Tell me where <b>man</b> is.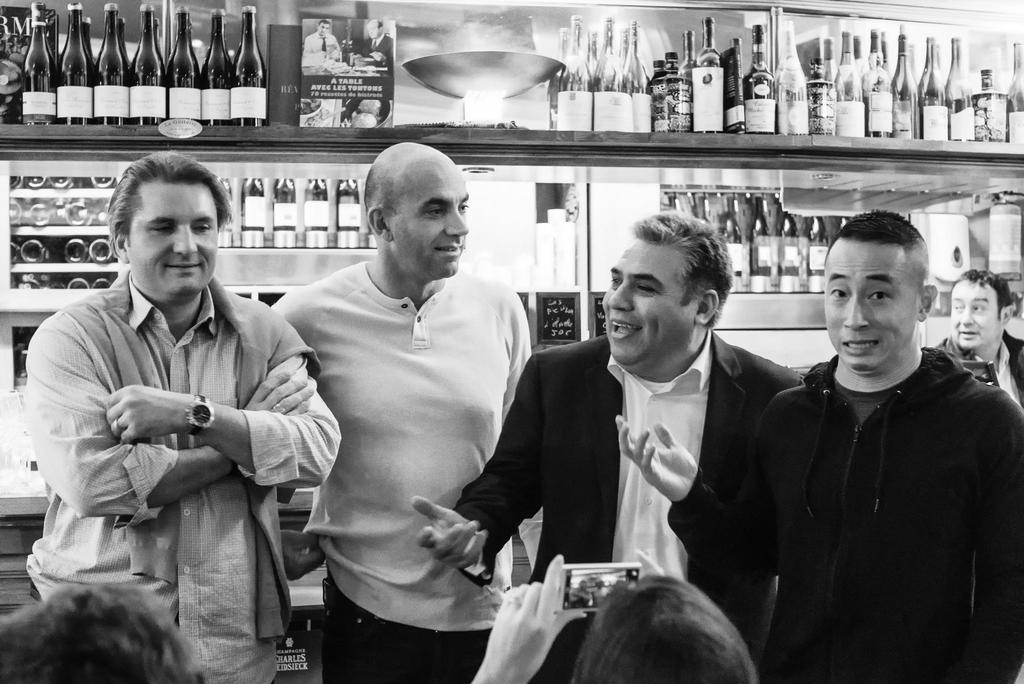
<b>man</b> is at (x1=412, y1=208, x2=808, y2=683).
